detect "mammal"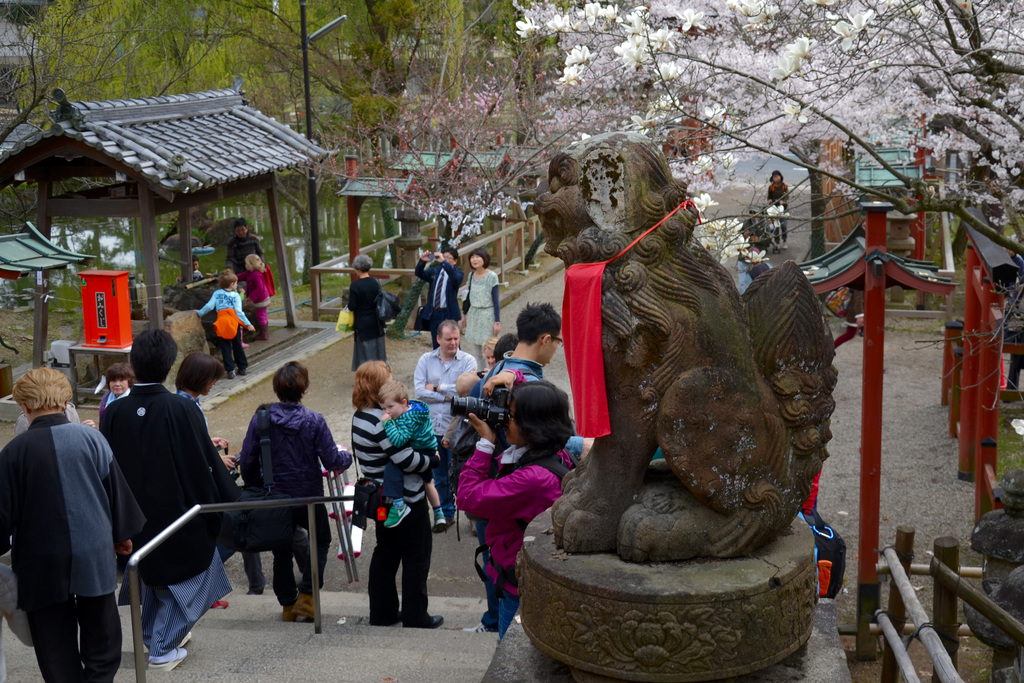
box(83, 361, 132, 424)
